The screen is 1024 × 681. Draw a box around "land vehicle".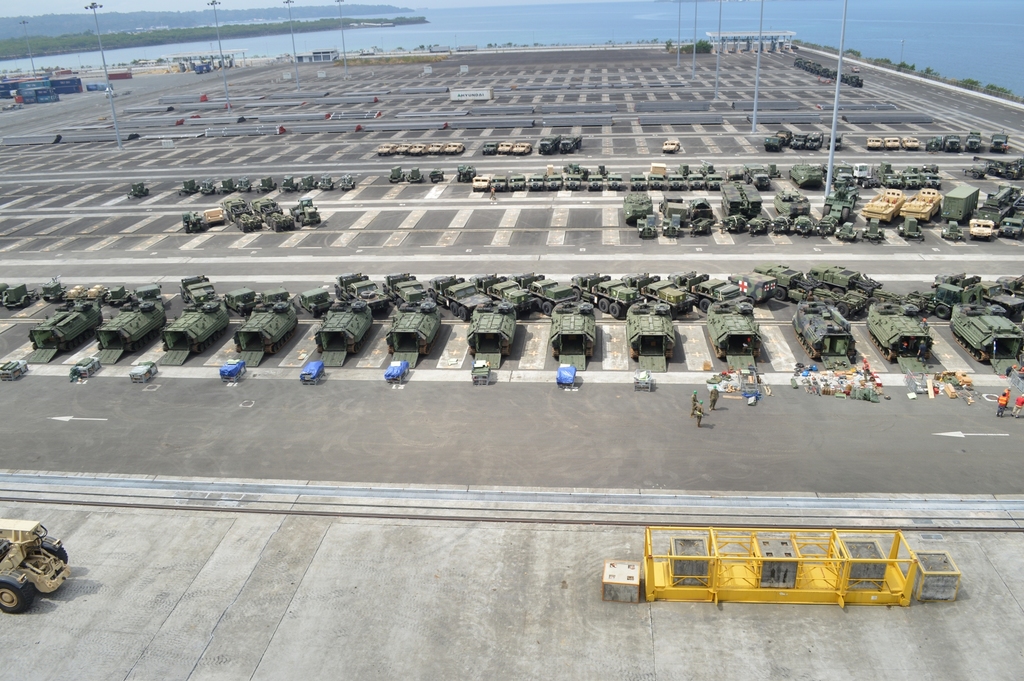
(x1=496, y1=140, x2=516, y2=155).
